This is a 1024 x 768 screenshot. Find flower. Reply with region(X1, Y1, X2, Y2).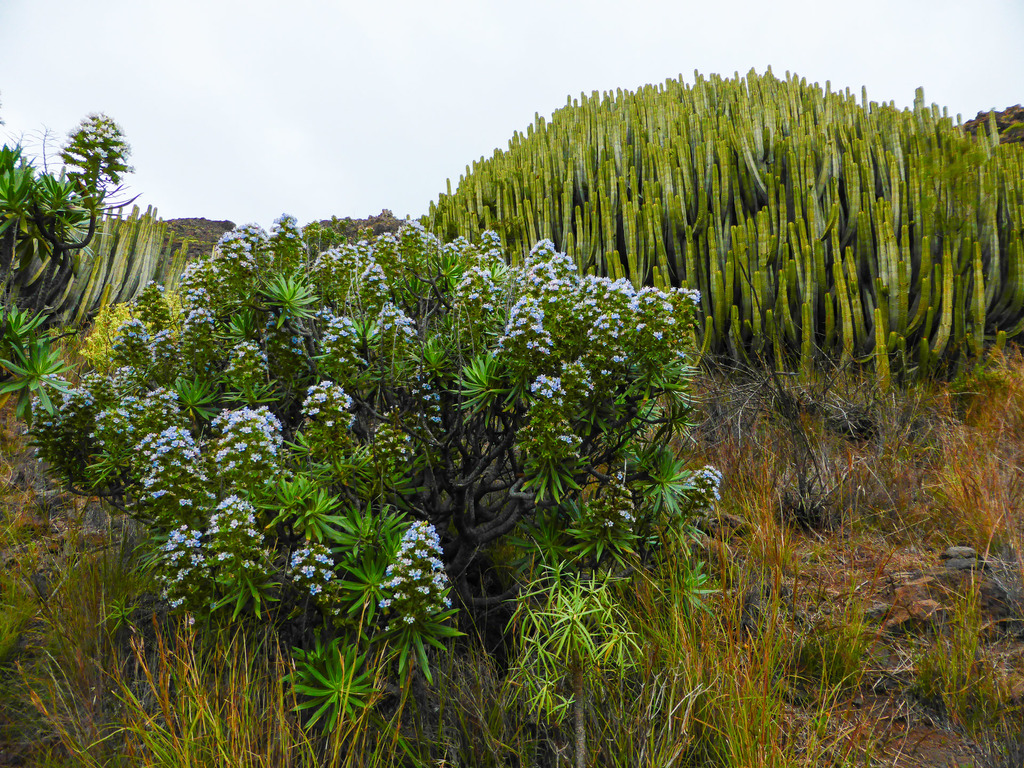
region(205, 490, 266, 569).
